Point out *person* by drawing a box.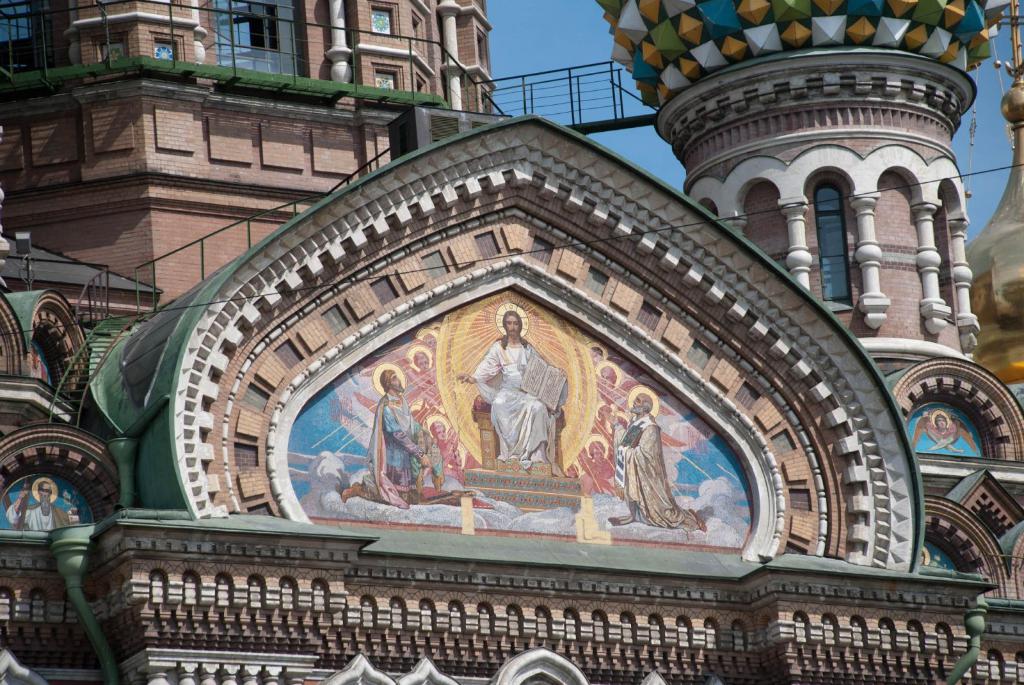
[932, 414, 950, 431].
